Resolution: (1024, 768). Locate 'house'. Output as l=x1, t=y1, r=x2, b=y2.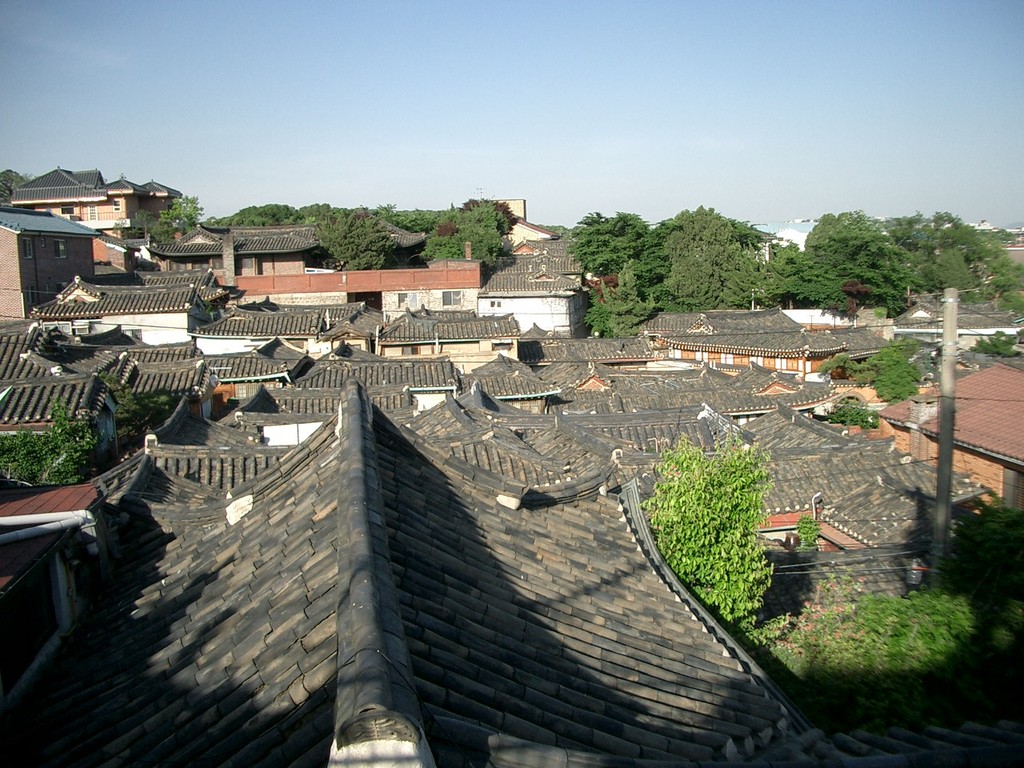
l=642, t=300, r=906, b=398.
